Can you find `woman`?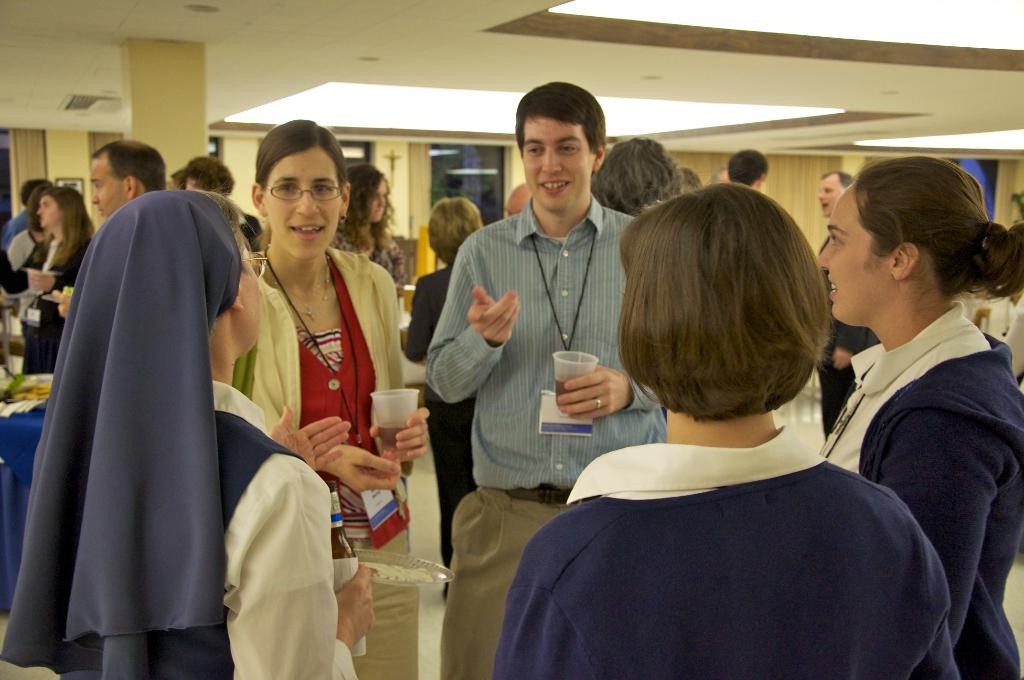
Yes, bounding box: rect(0, 190, 95, 363).
